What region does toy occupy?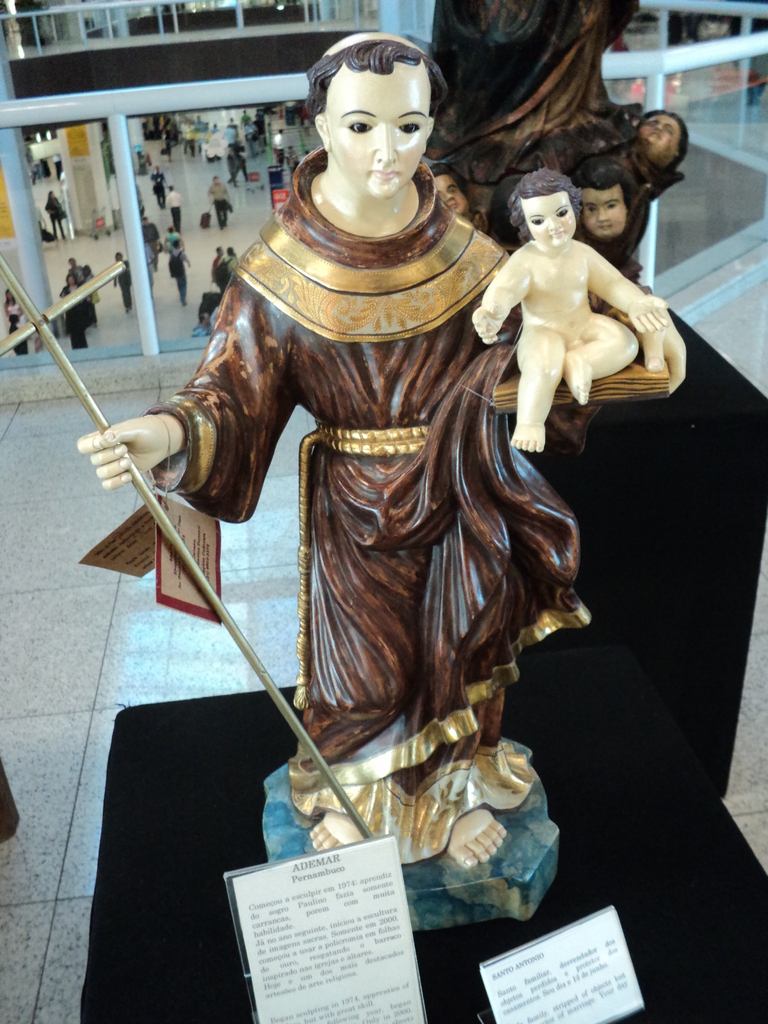
(99, 93, 643, 937).
